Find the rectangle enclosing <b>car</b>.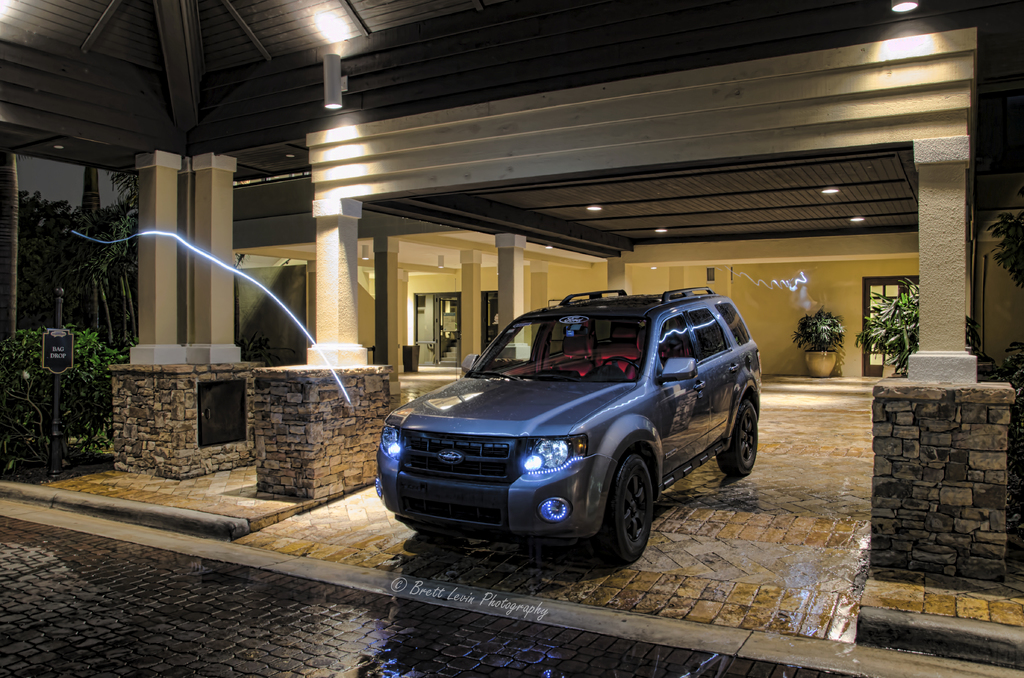
bbox(374, 285, 760, 563).
